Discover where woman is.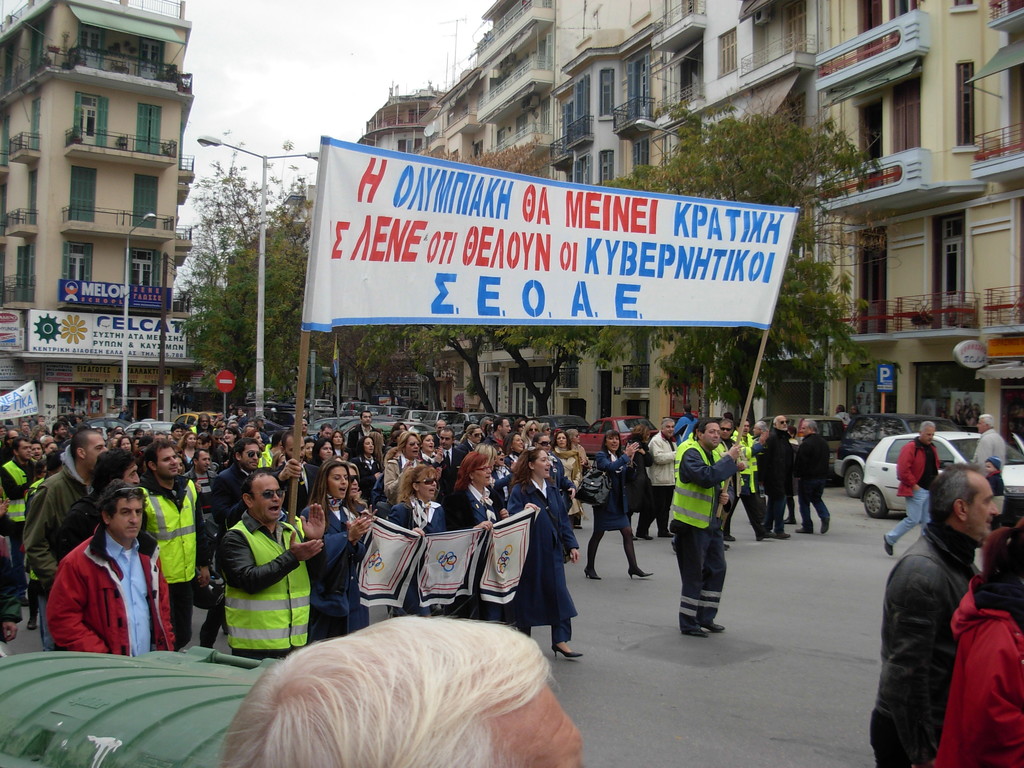
Discovered at 301 463 383 640.
